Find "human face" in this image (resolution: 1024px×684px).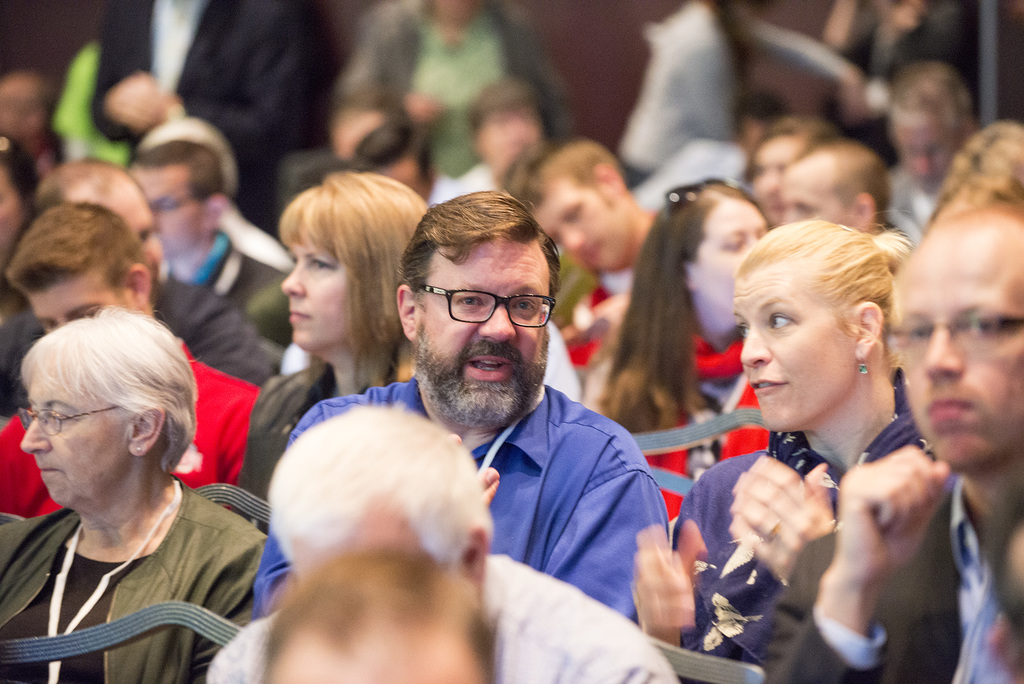
BBox(271, 636, 477, 683).
